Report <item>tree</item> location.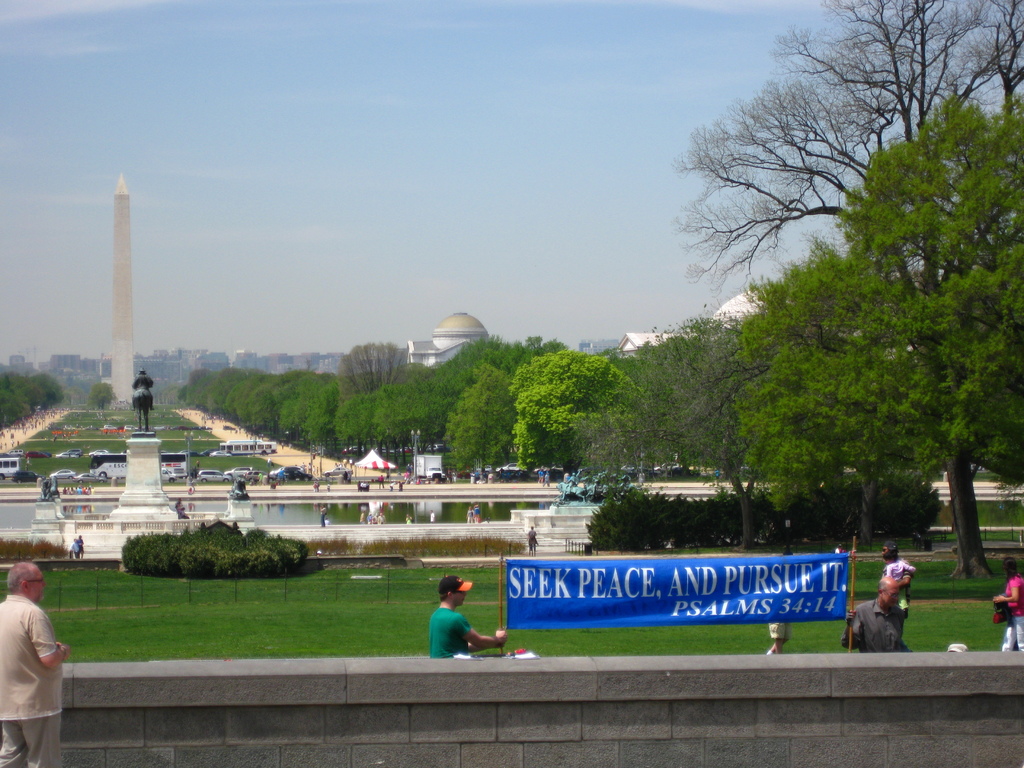
Report: rect(169, 327, 690, 518).
